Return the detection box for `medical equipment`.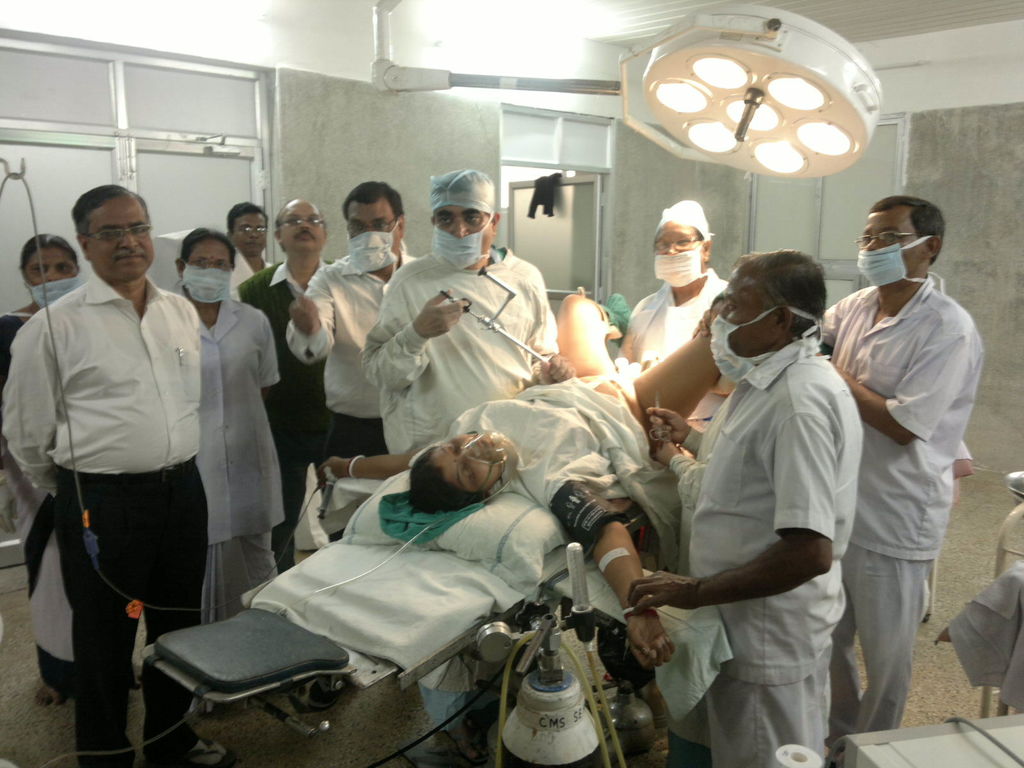
477/539/633/767.
